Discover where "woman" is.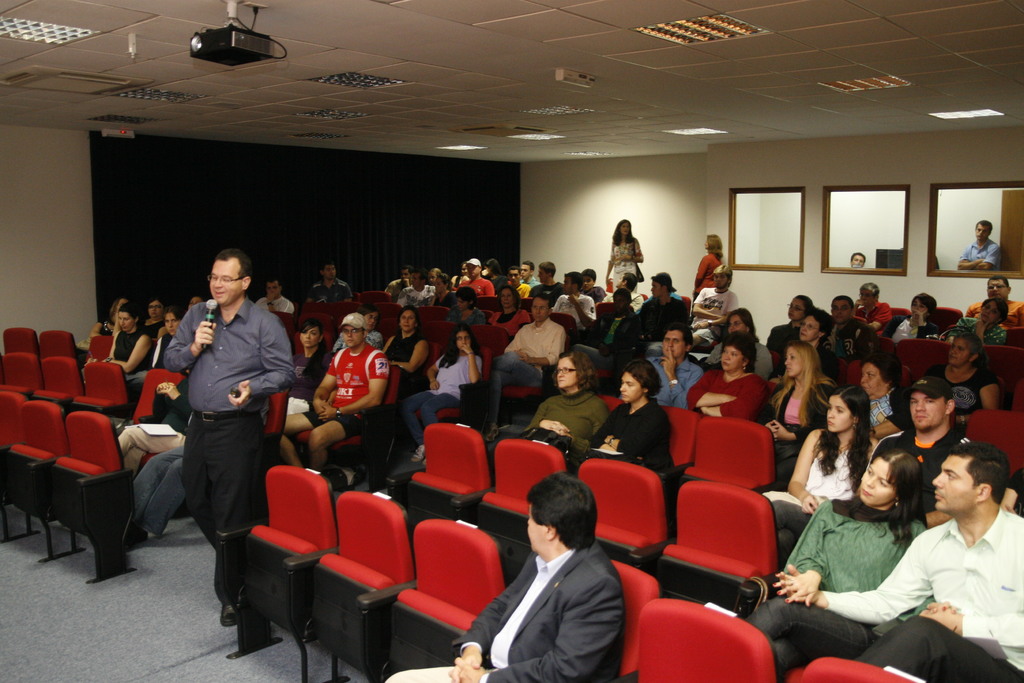
Discovered at BBox(427, 271, 452, 310).
